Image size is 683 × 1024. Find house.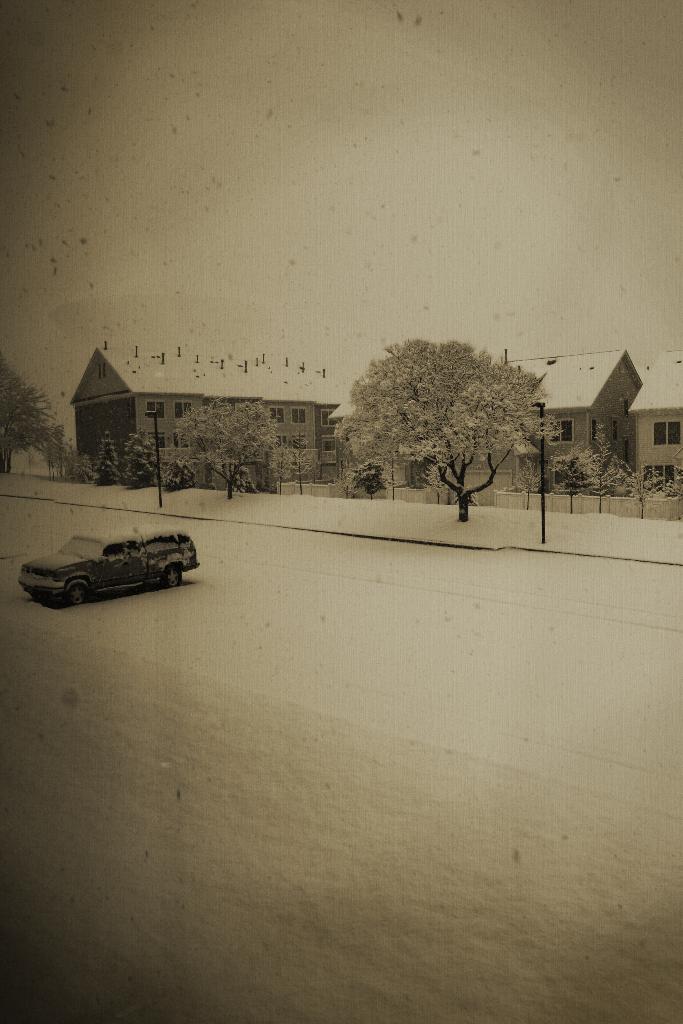
328 346 647 502.
